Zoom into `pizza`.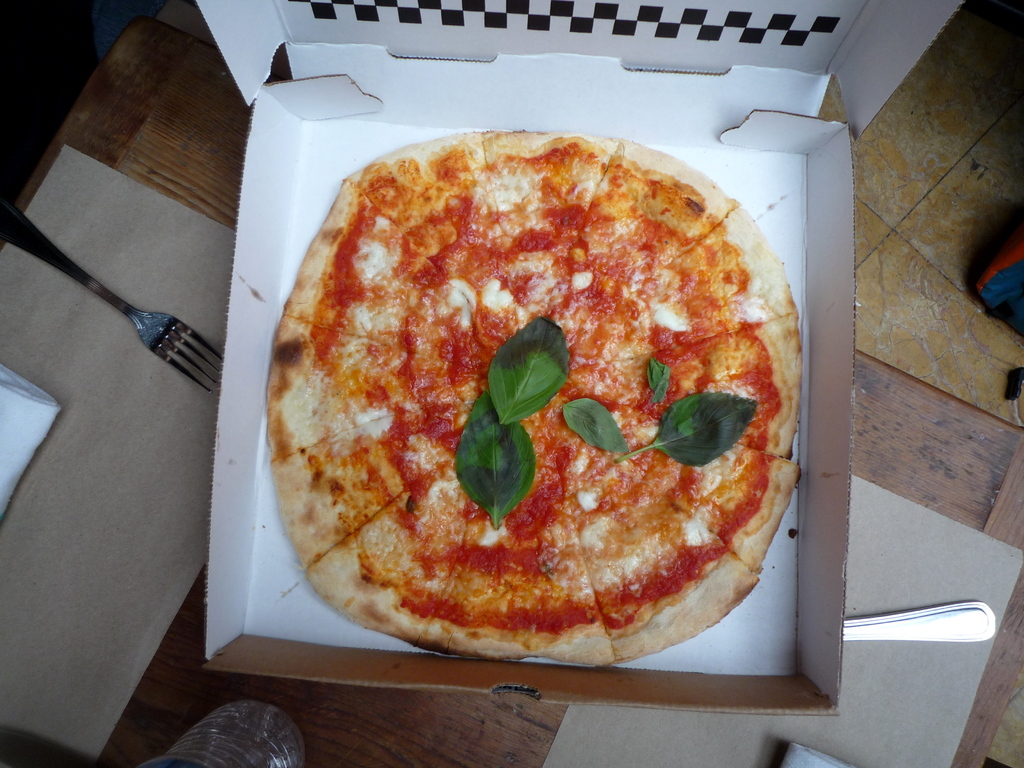
Zoom target: 266, 122, 805, 660.
